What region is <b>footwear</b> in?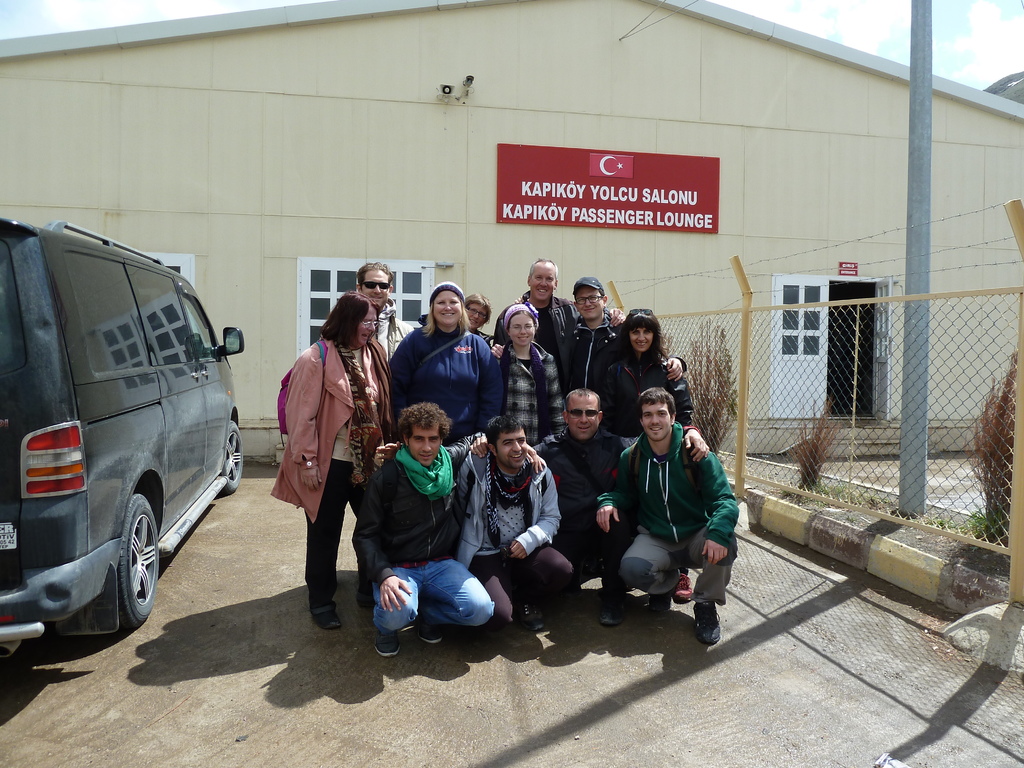
(598, 601, 627, 627).
